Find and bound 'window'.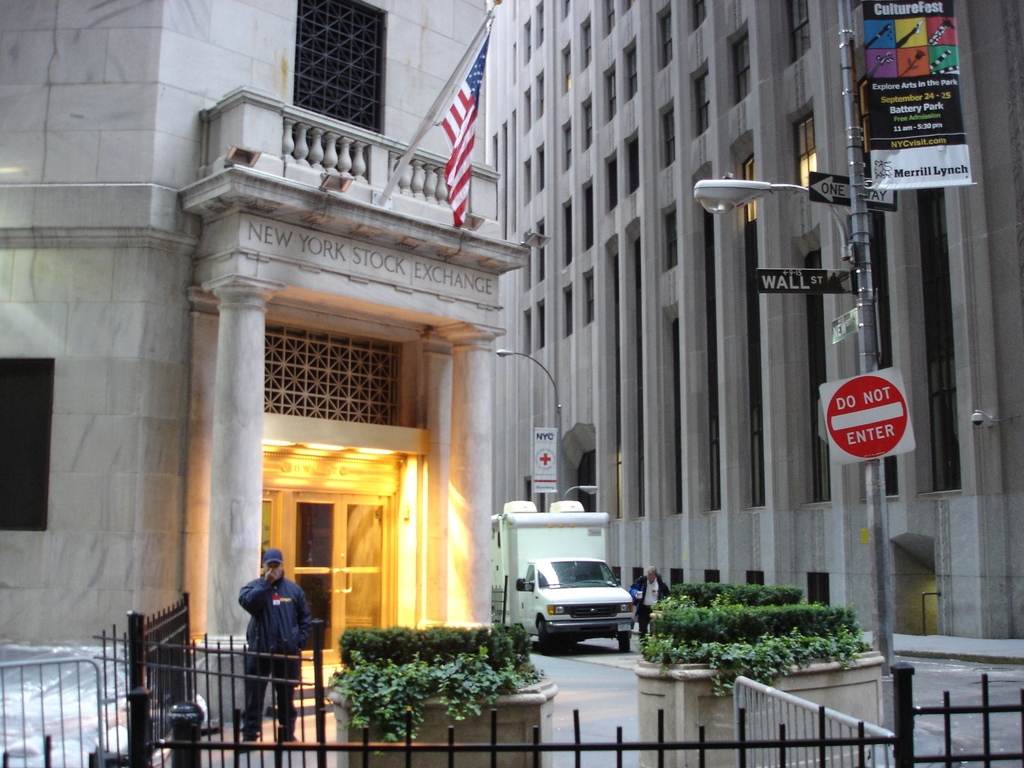
Bound: 655/1/675/70.
